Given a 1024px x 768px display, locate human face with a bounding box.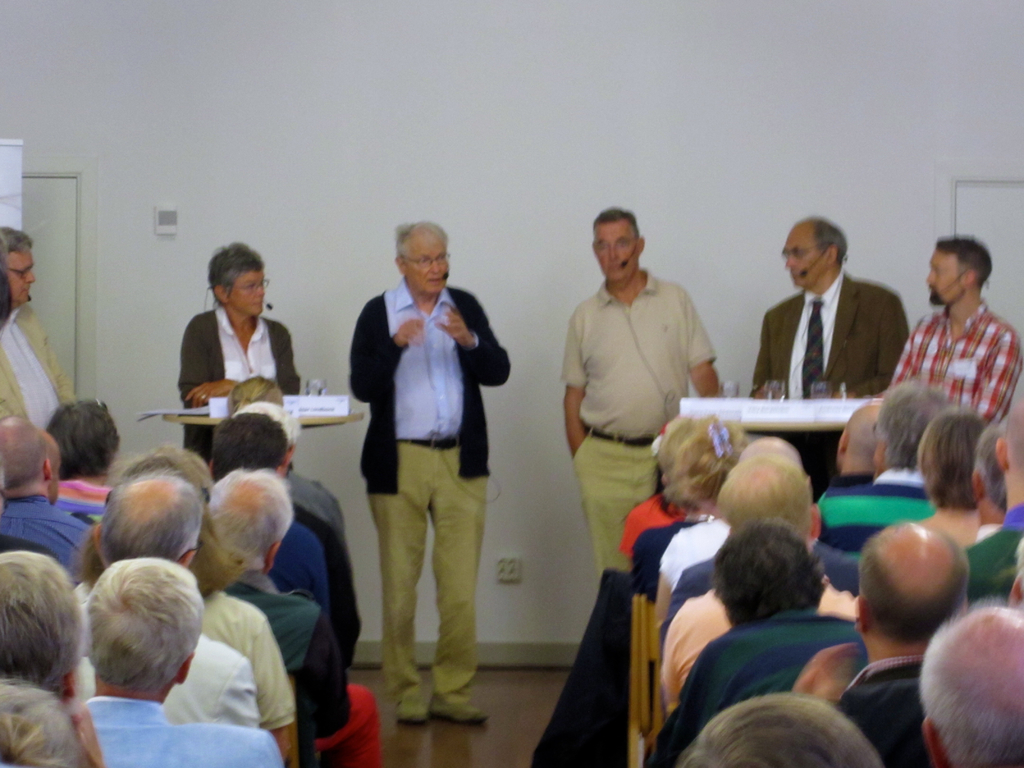
Located: select_region(232, 262, 268, 320).
